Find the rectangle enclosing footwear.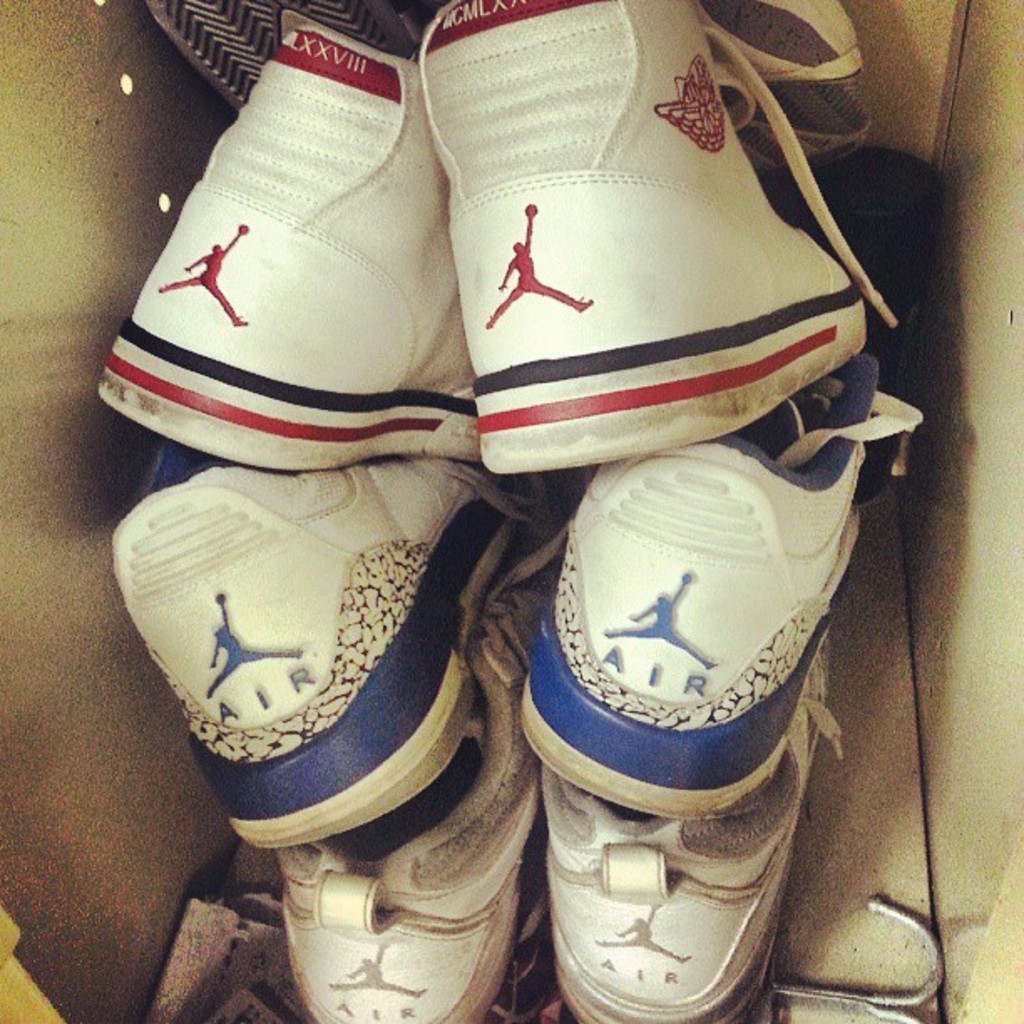
274 527 561 1022.
